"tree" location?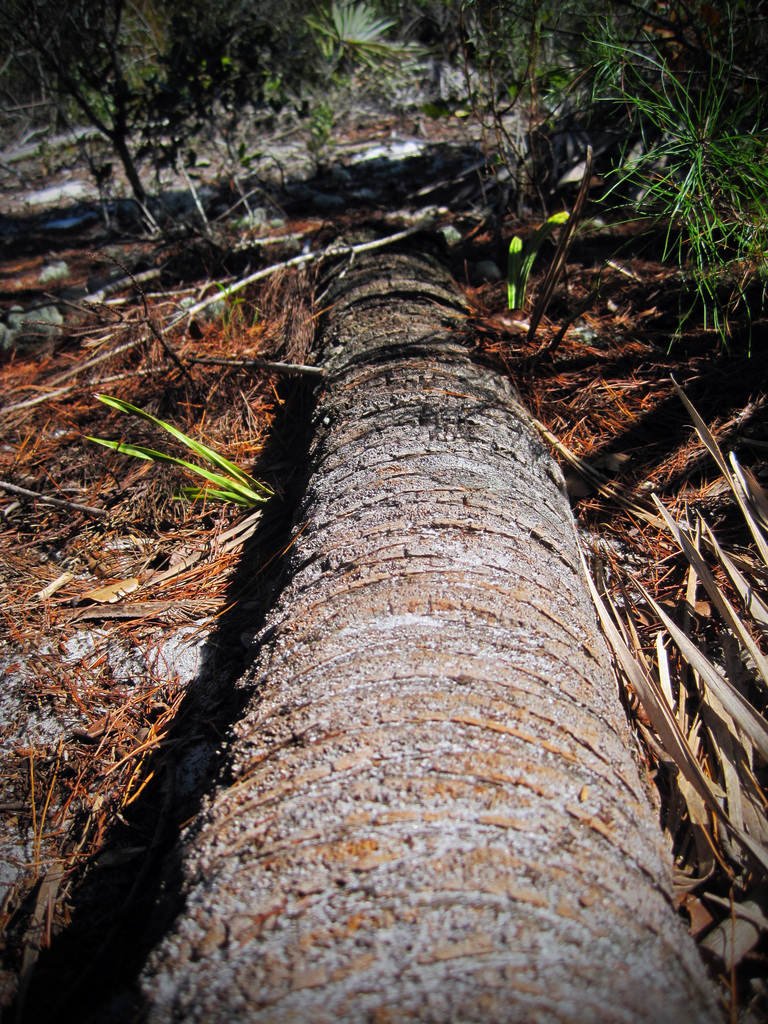
x1=148, y1=253, x2=698, y2=1023
